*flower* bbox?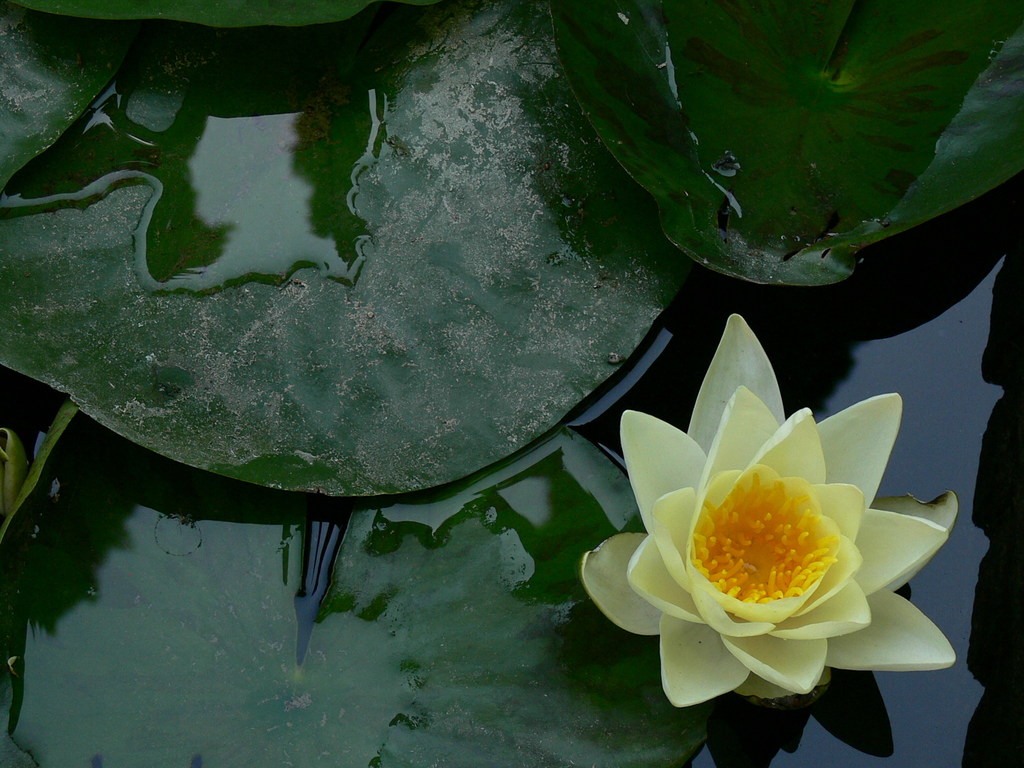
detection(576, 305, 959, 712)
